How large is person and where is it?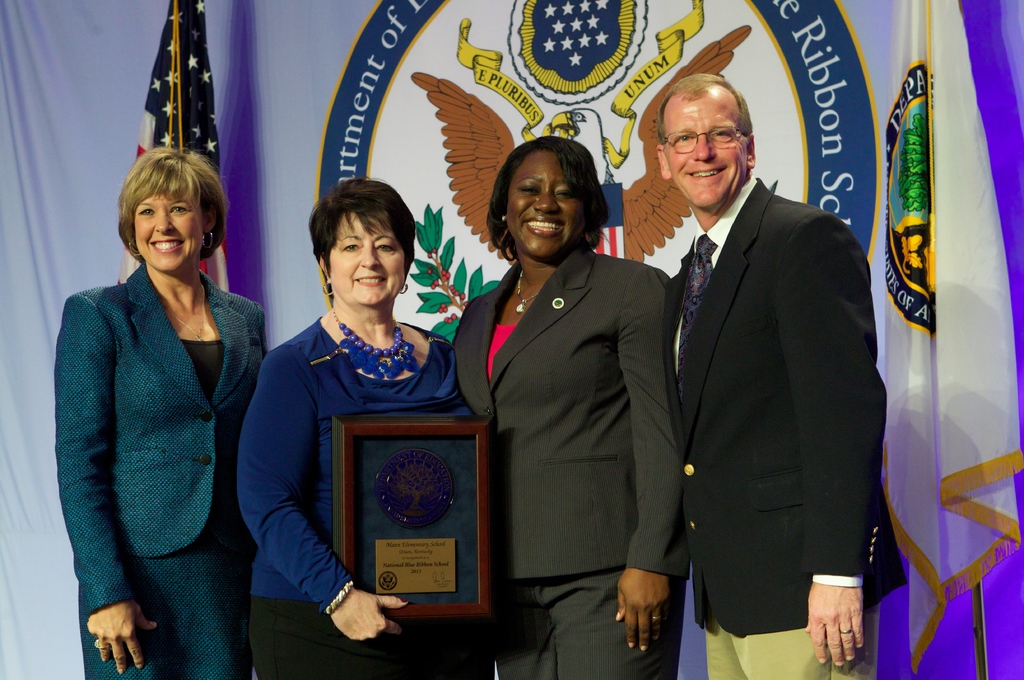
Bounding box: bbox=(437, 130, 697, 679).
